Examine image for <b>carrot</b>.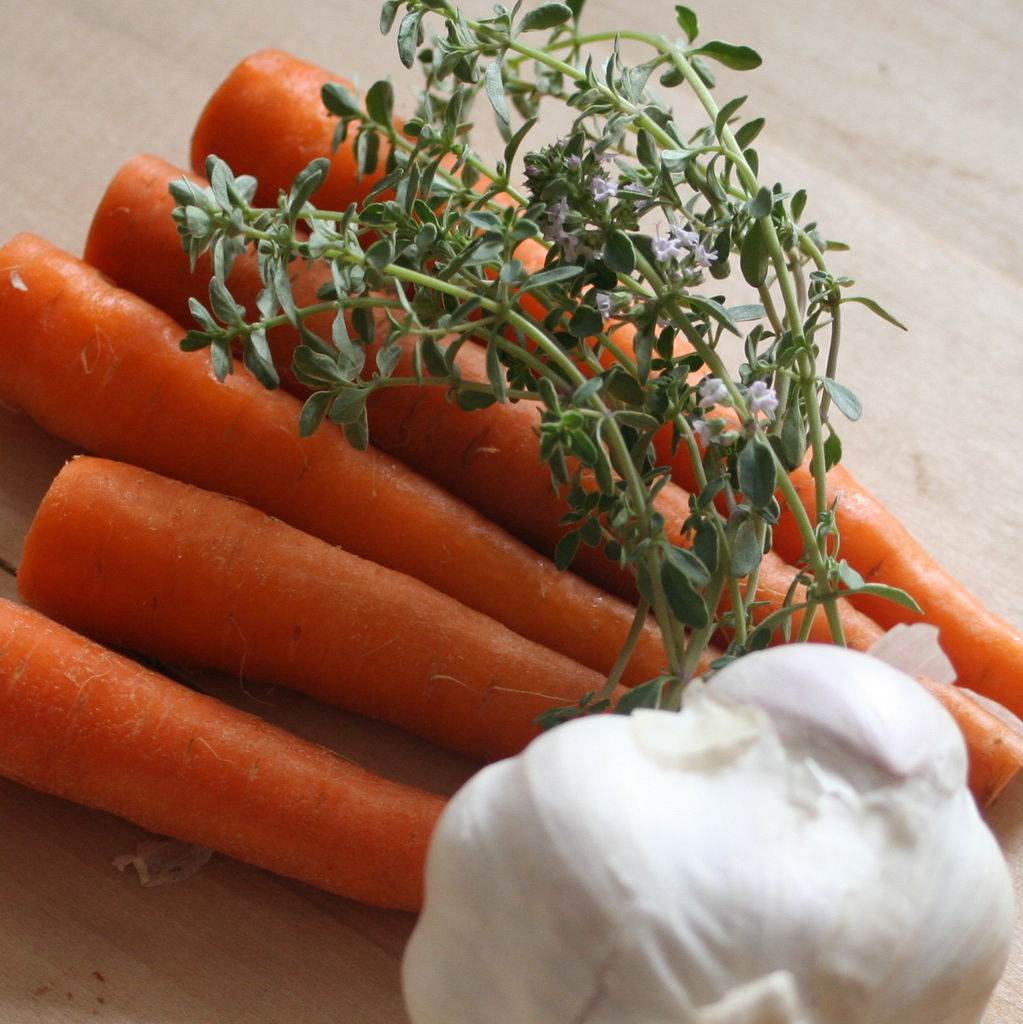
Examination result: crop(84, 150, 1021, 820).
